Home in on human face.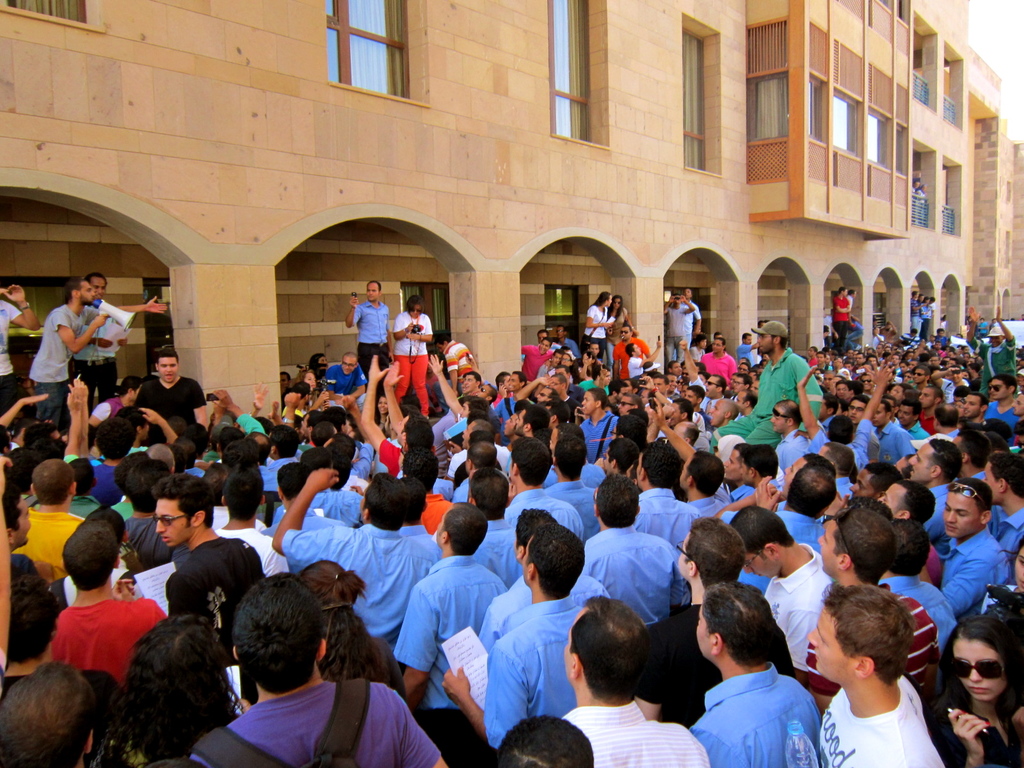
Homed in at locate(17, 500, 33, 546).
